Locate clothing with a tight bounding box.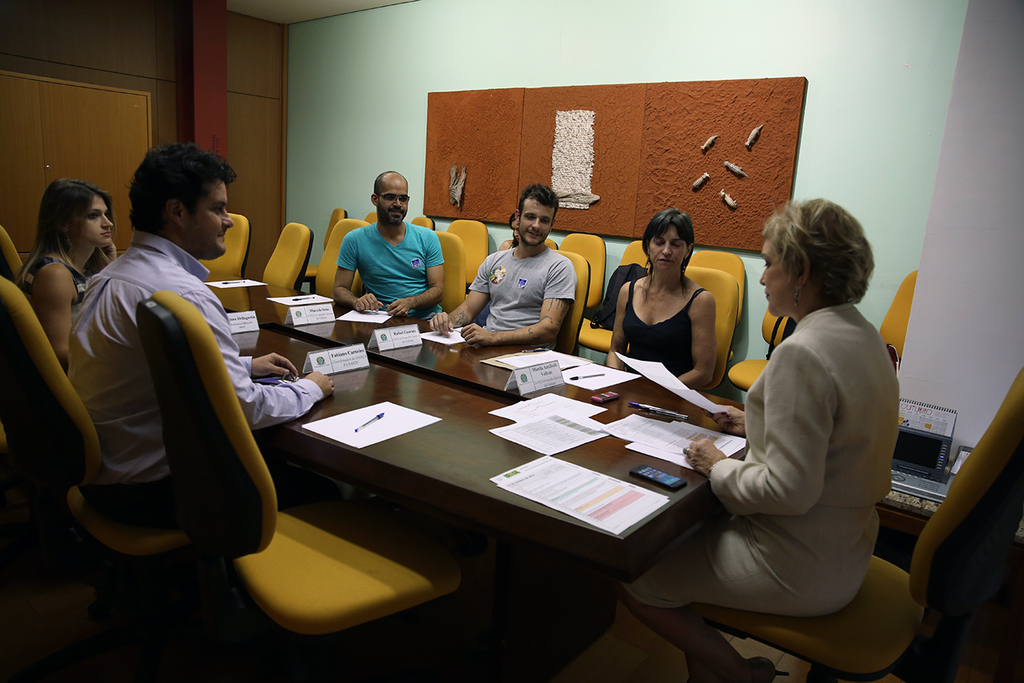
(x1=466, y1=247, x2=576, y2=353).
